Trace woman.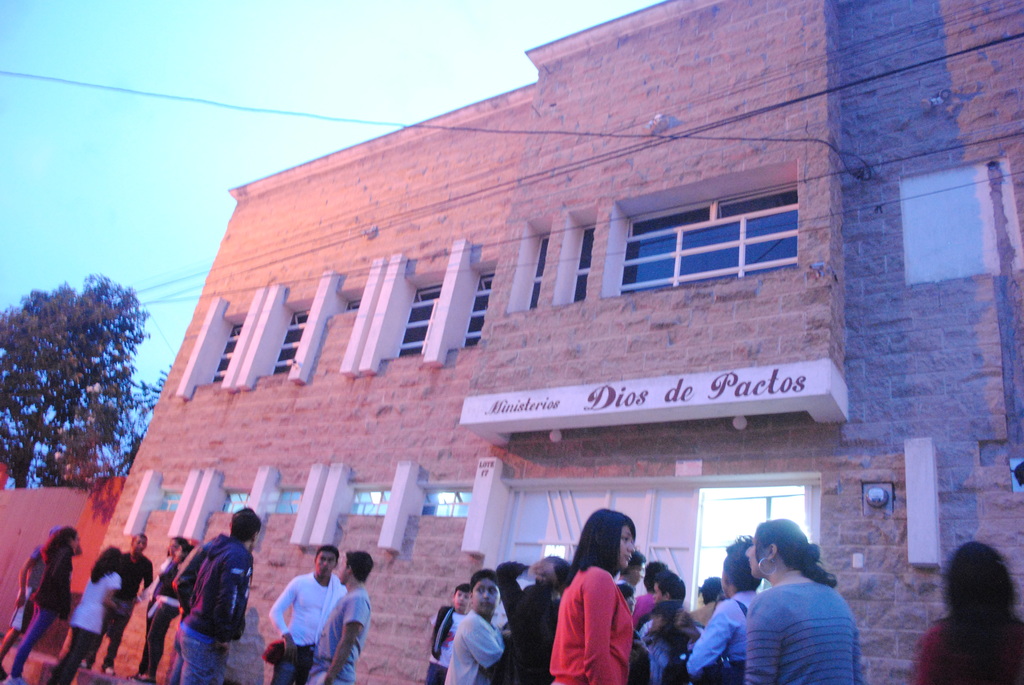
Traced to <box>902,539,1023,684</box>.
